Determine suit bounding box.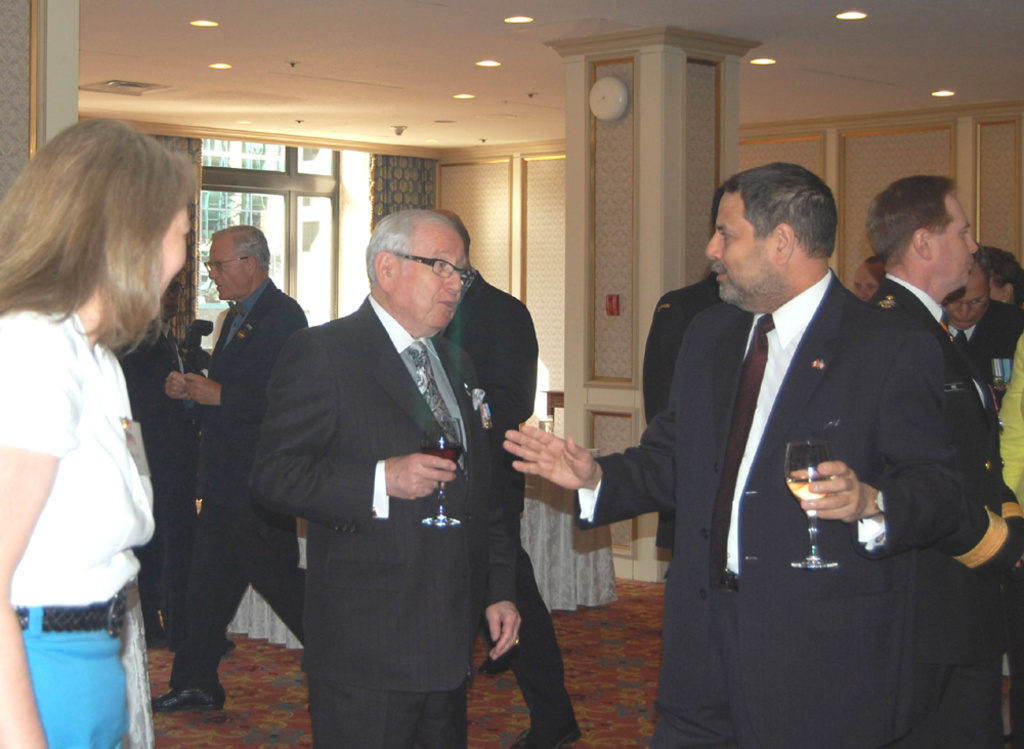
Determined: left=170, top=279, right=304, bottom=689.
